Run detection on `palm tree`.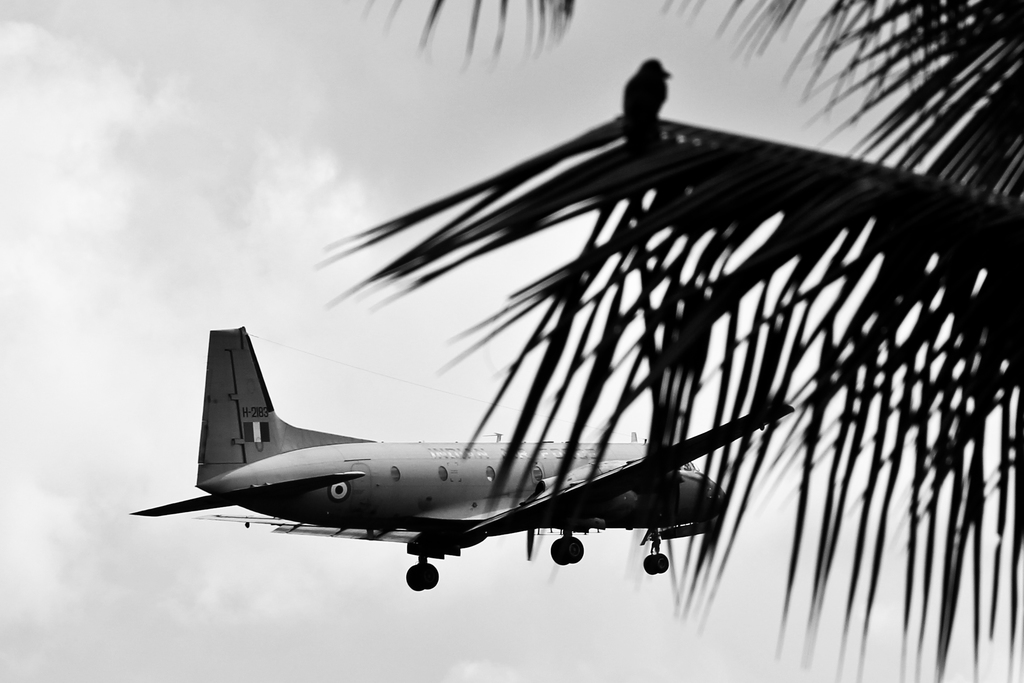
Result: x1=304, y1=0, x2=1023, y2=682.
